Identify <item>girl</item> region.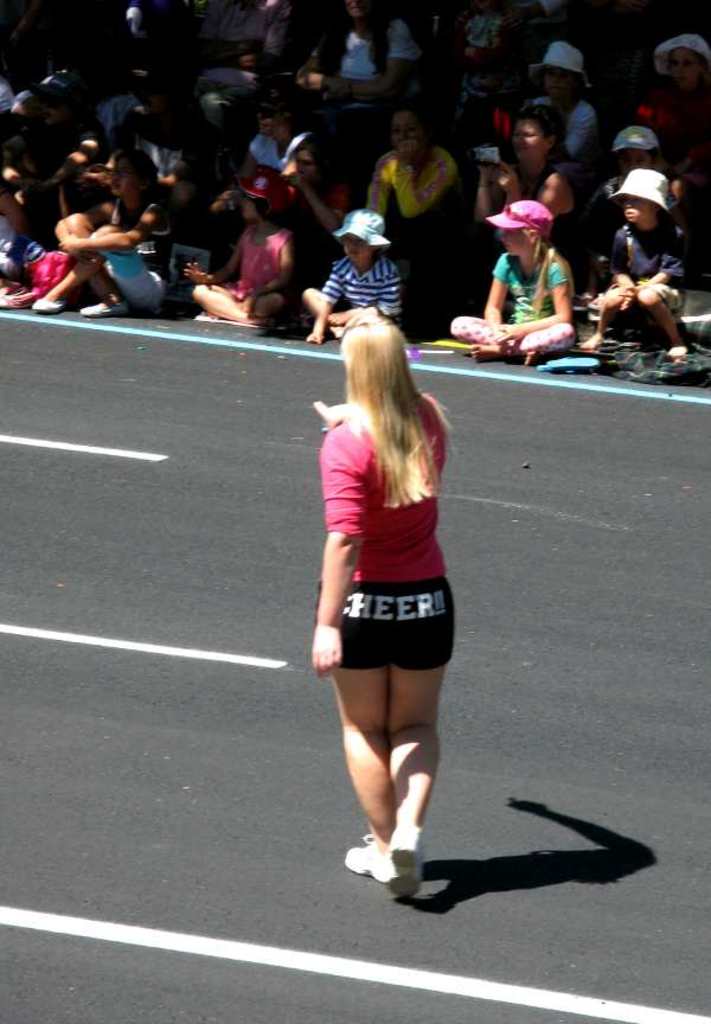
Region: 31:154:178:309.
